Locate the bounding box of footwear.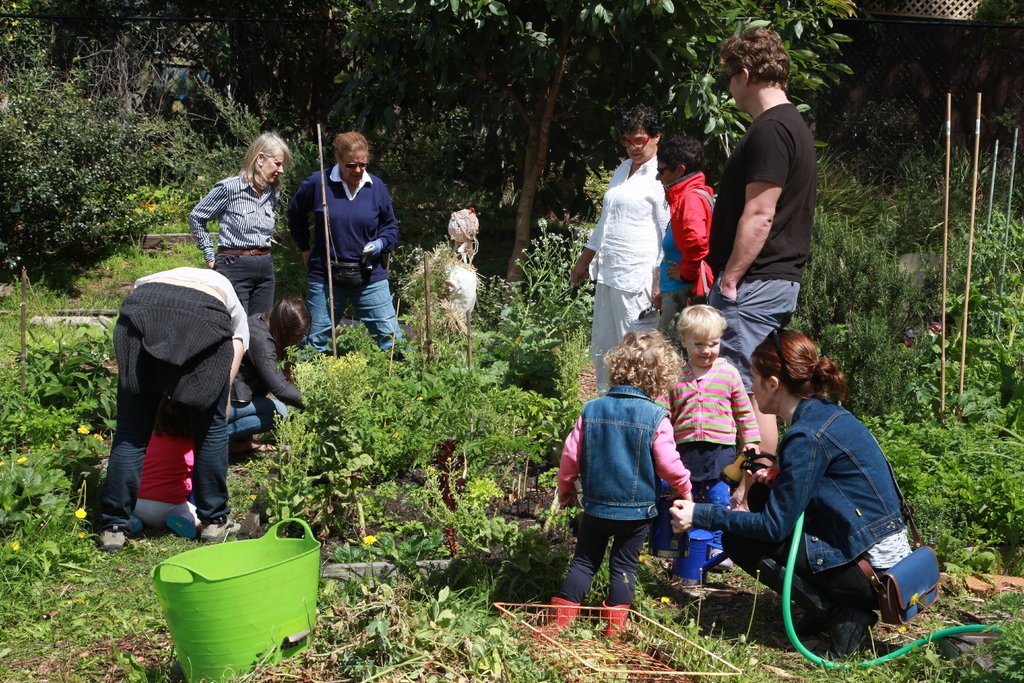
Bounding box: {"left": 527, "top": 597, "right": 583, "bottom": 646}.
